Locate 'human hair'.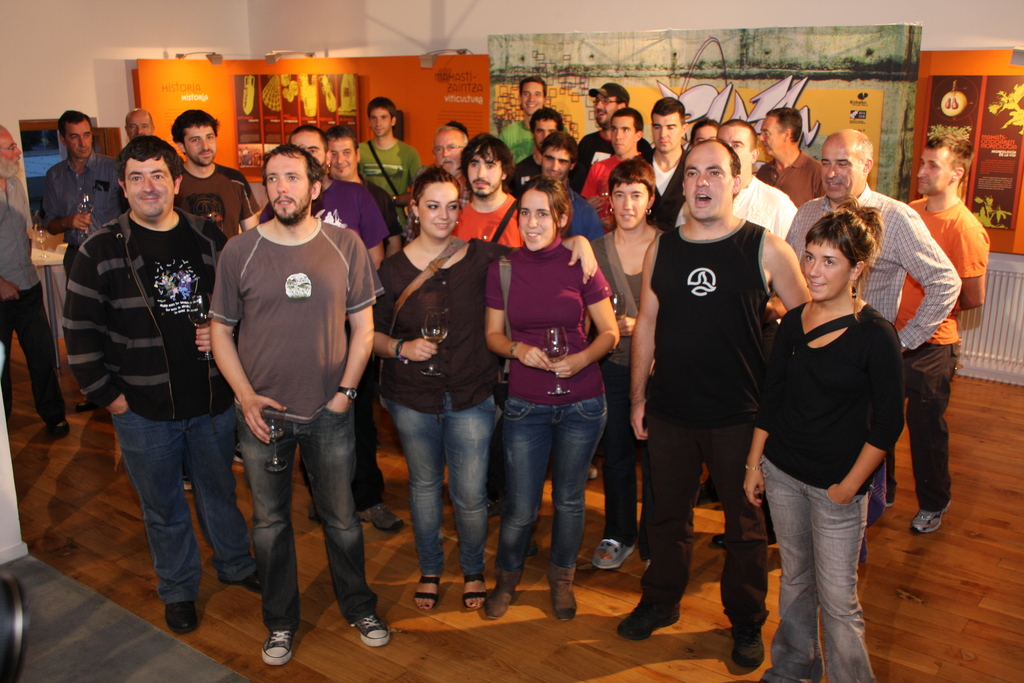
Bounding box: select_region(456, 134, 511, 193).
